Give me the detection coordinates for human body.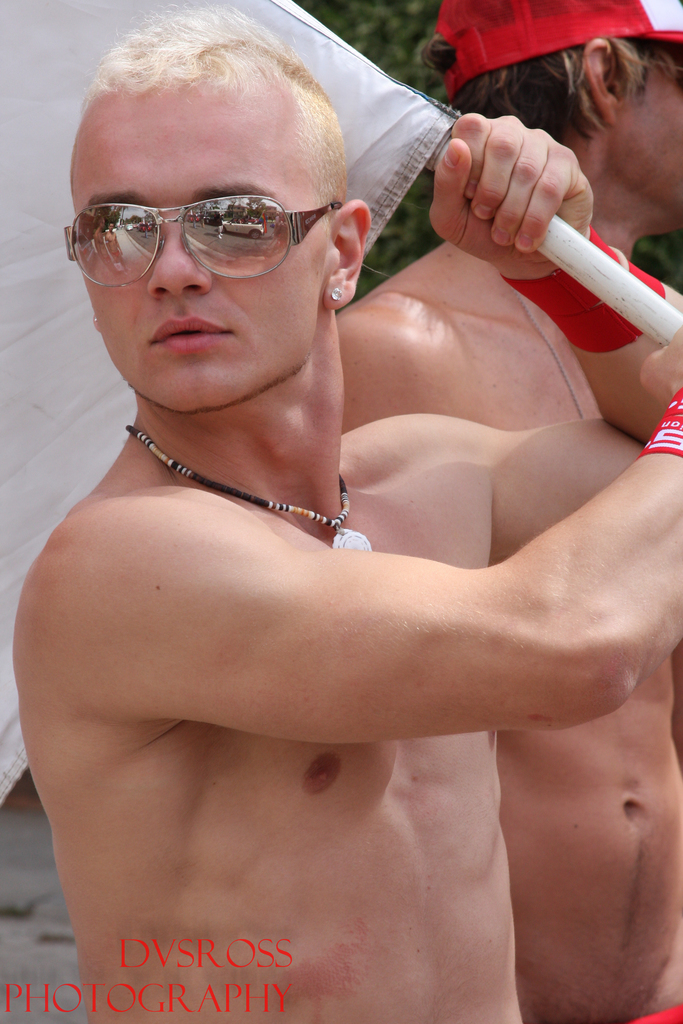
locate(342, 20, 682, 1022).
